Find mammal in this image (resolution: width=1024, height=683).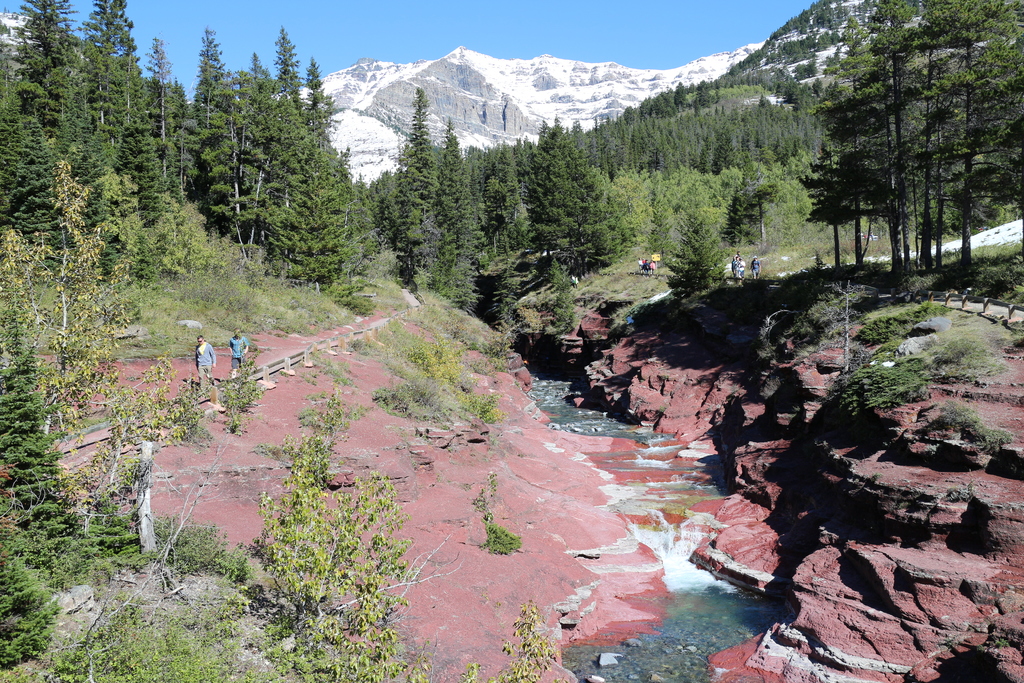
731 257 736 274.
